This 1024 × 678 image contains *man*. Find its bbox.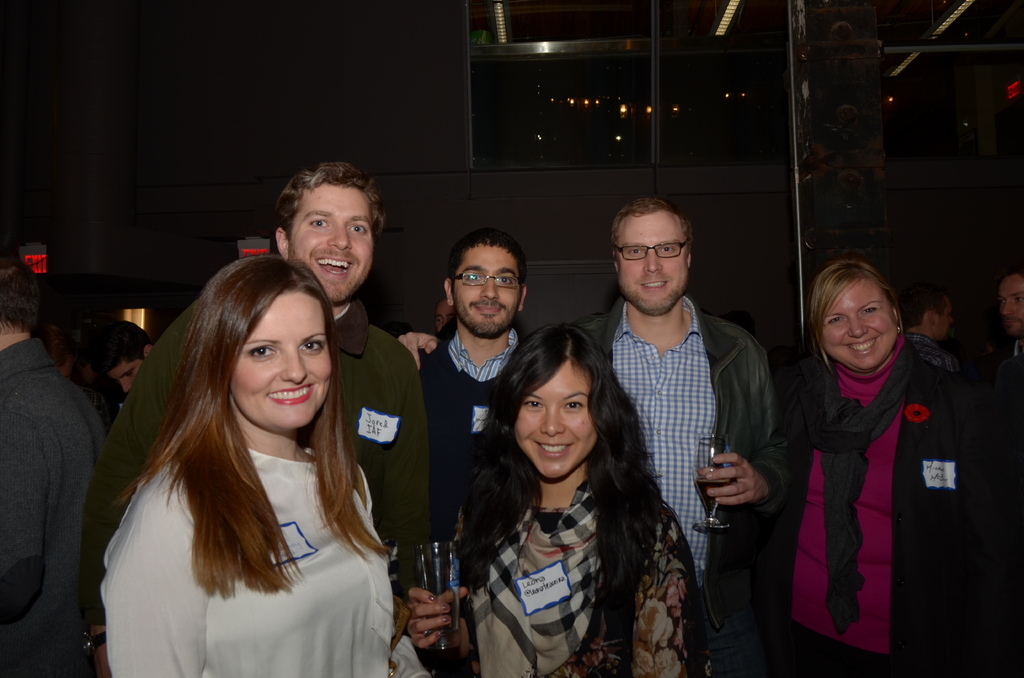
[x1=84, y1=154, x2=425, y2=670].
